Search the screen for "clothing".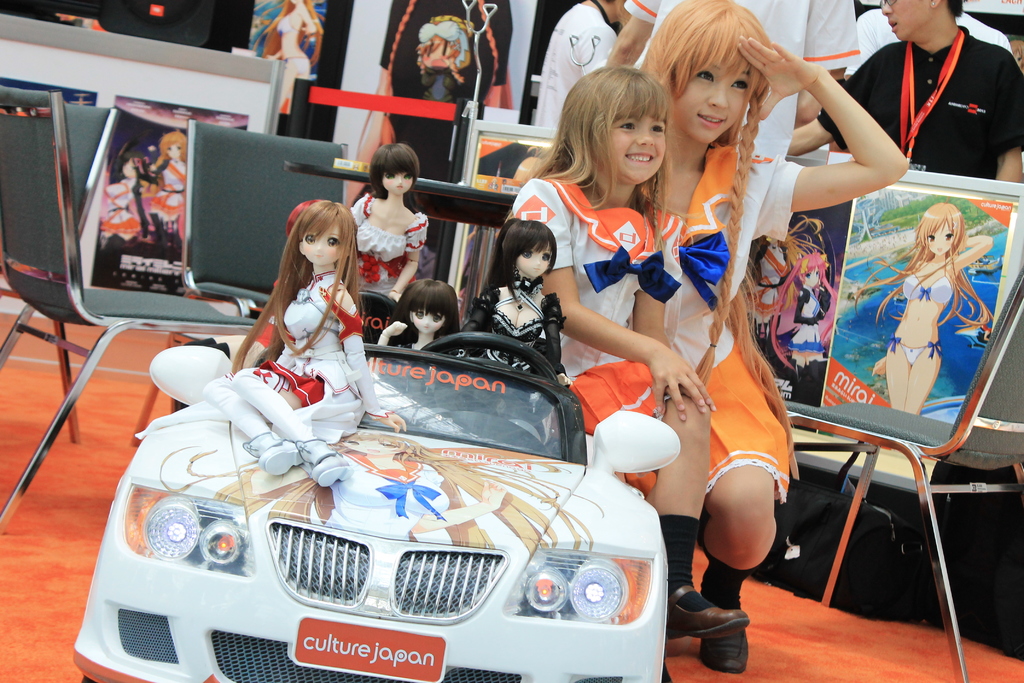
Found at <region>206, 268, 387, 445</region>.
